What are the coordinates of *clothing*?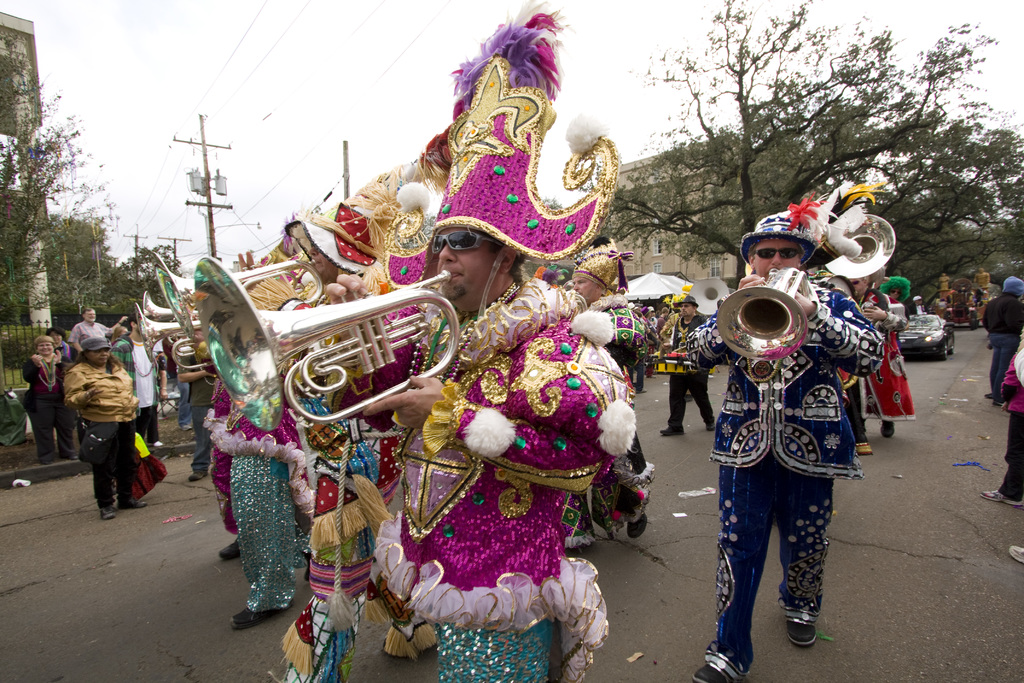
(left=602, top=306, right=646, bottom=374).
